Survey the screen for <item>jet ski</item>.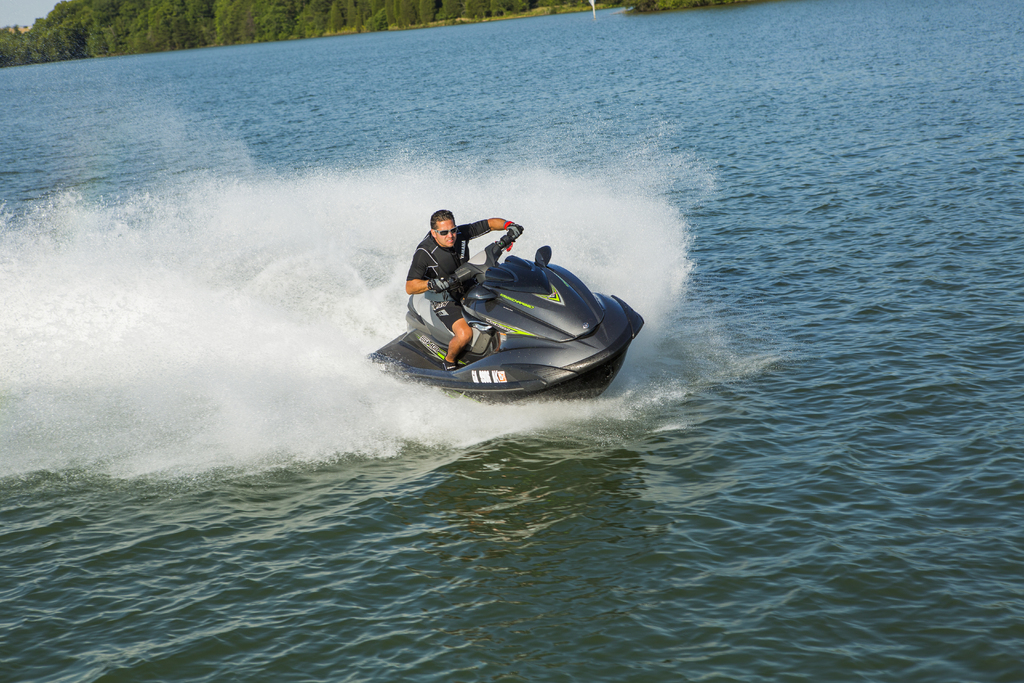
Survey found: [365,228,644,407].
